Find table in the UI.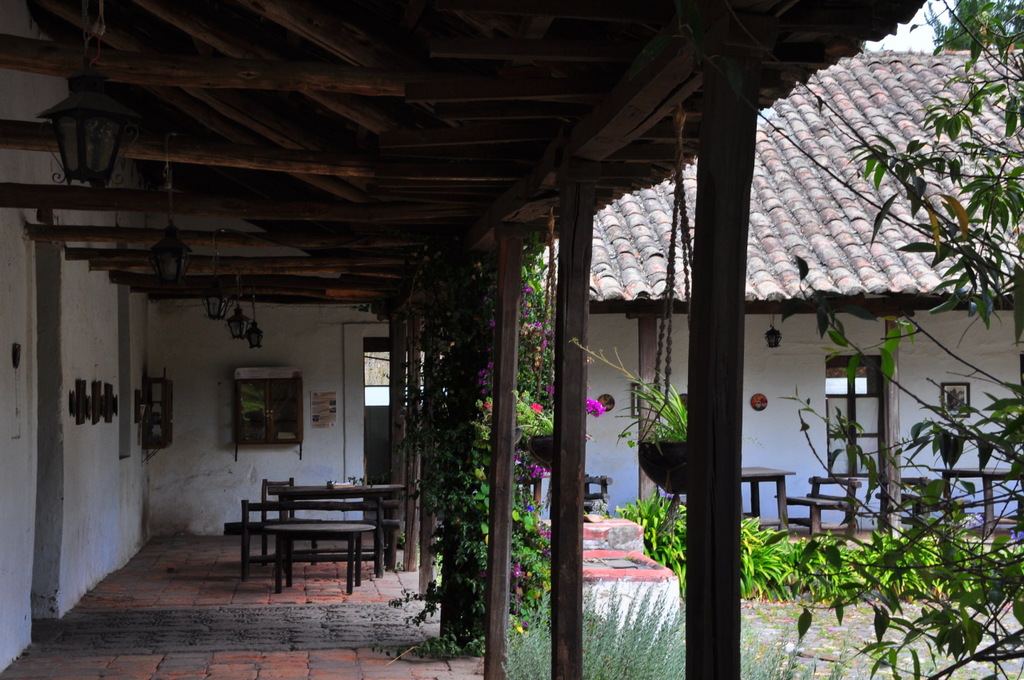
UI element at box(266, 519, 374, 597).
